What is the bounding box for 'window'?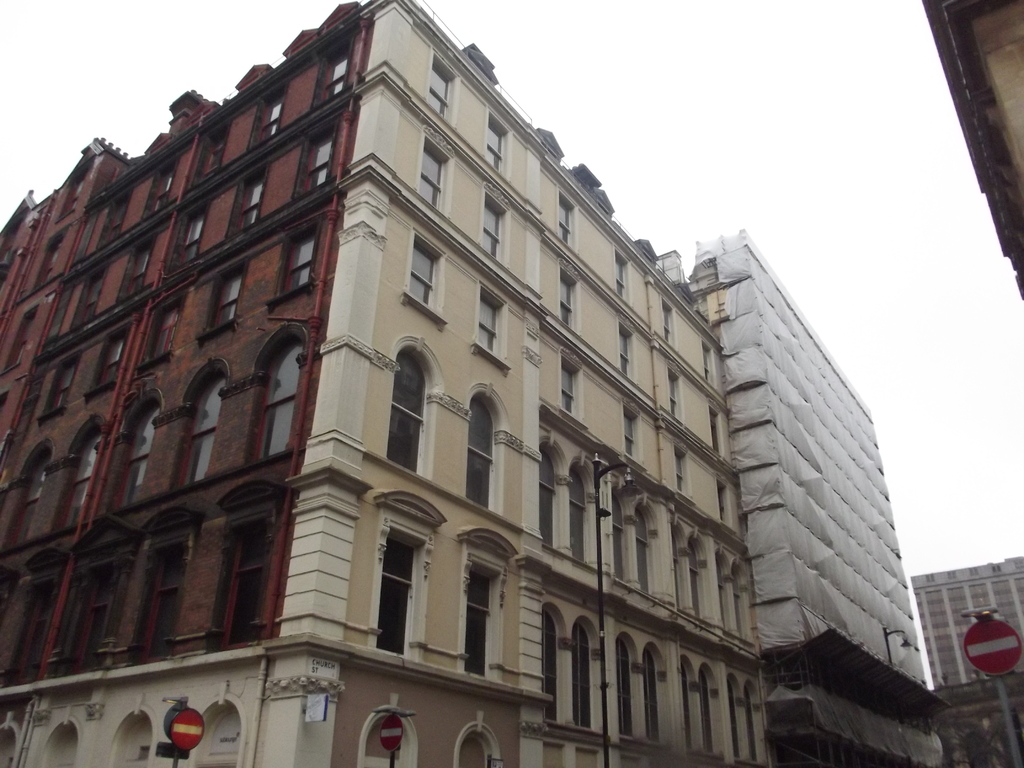
box=[227, 159, 263, 230].
